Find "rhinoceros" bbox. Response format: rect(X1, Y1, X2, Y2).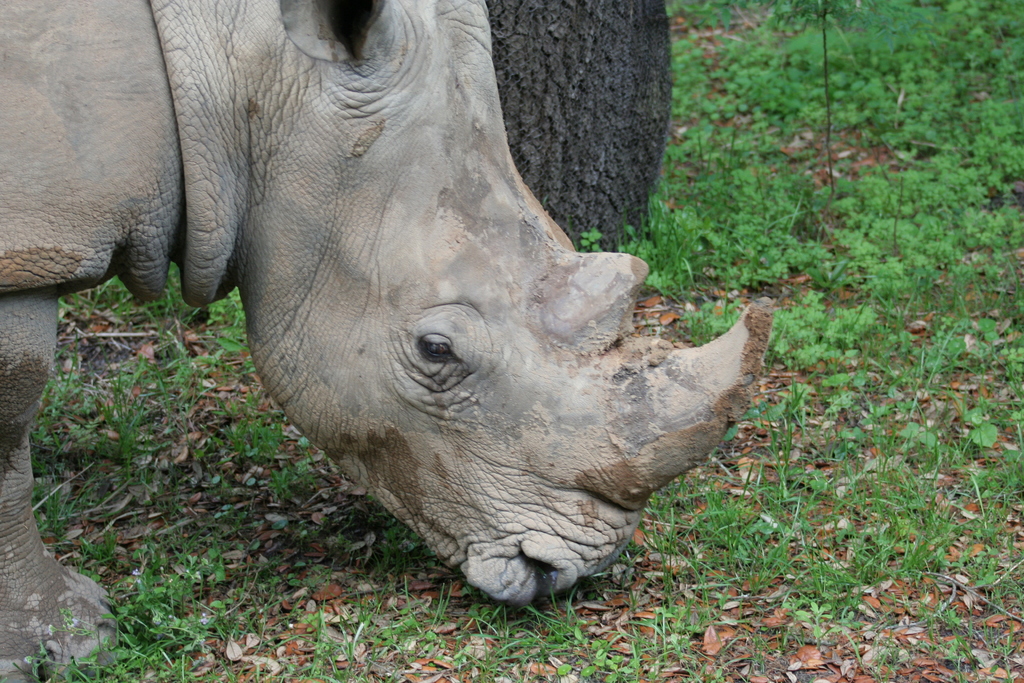
rect(0, 0, 774, 682).
